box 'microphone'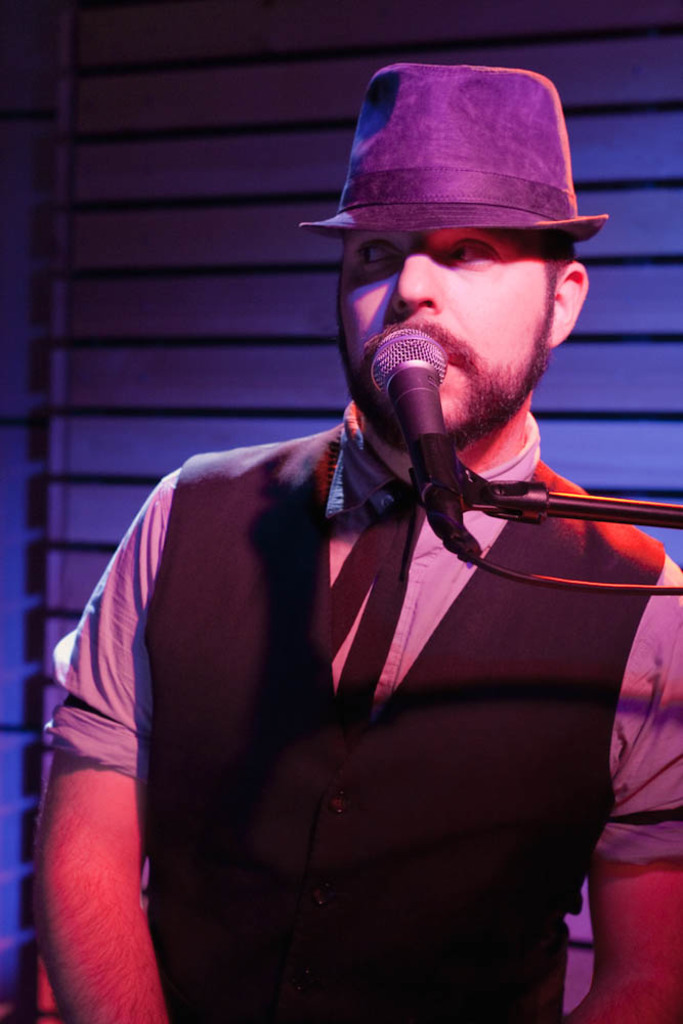
locate(371, 328, 466, 527)
